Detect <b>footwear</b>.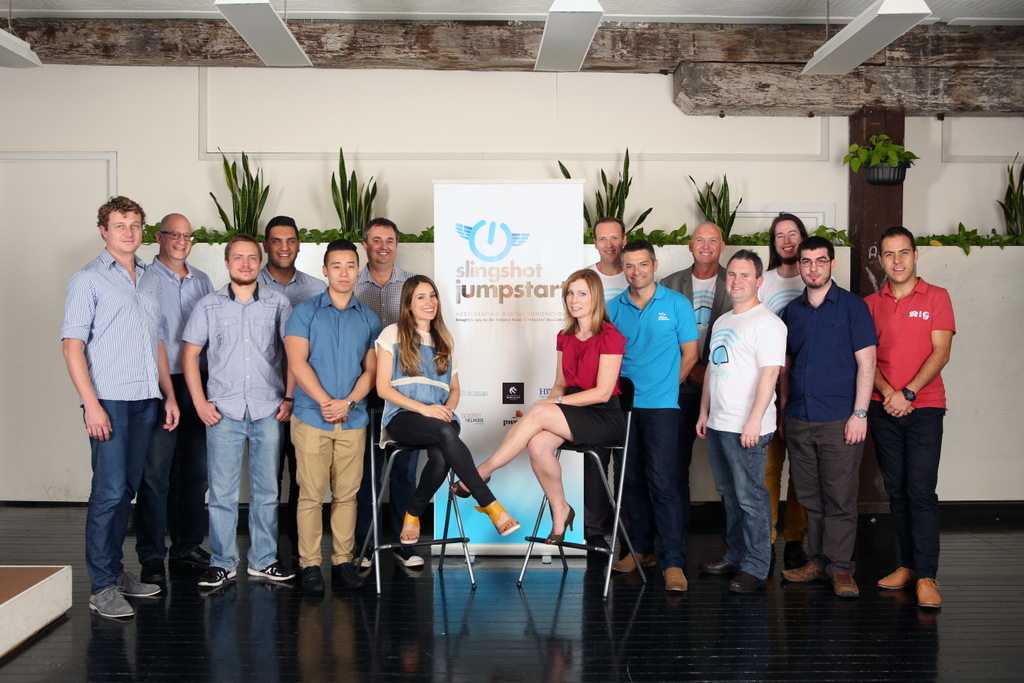
Detected at x1=608 y1=551 x2=661 y2=571.
